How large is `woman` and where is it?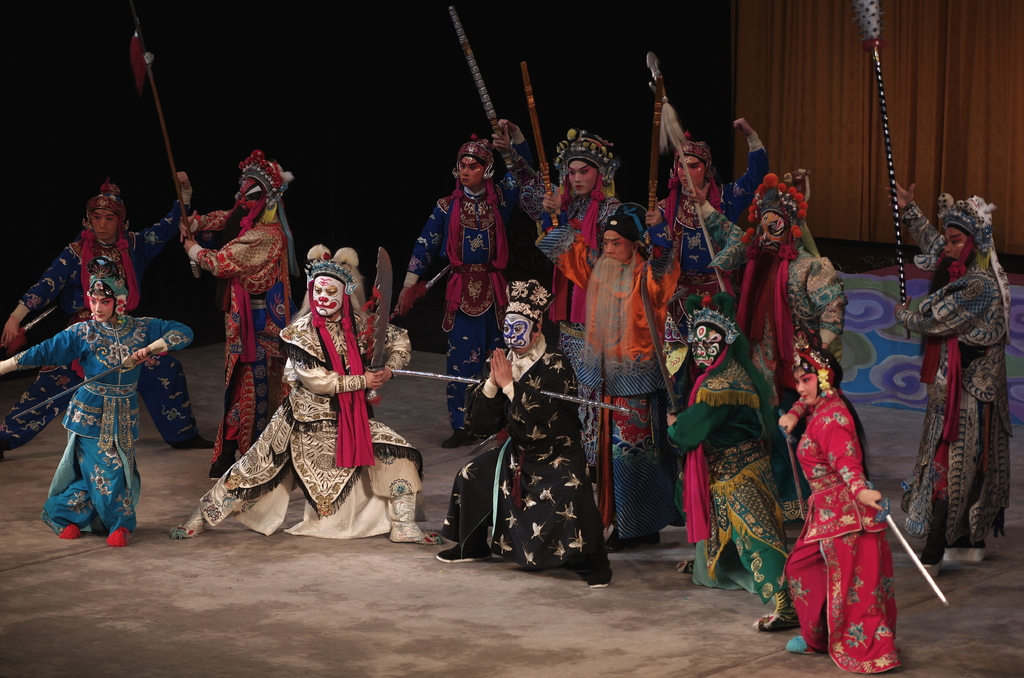
Bounding box: l=664, t=295, r=803, b=636.
